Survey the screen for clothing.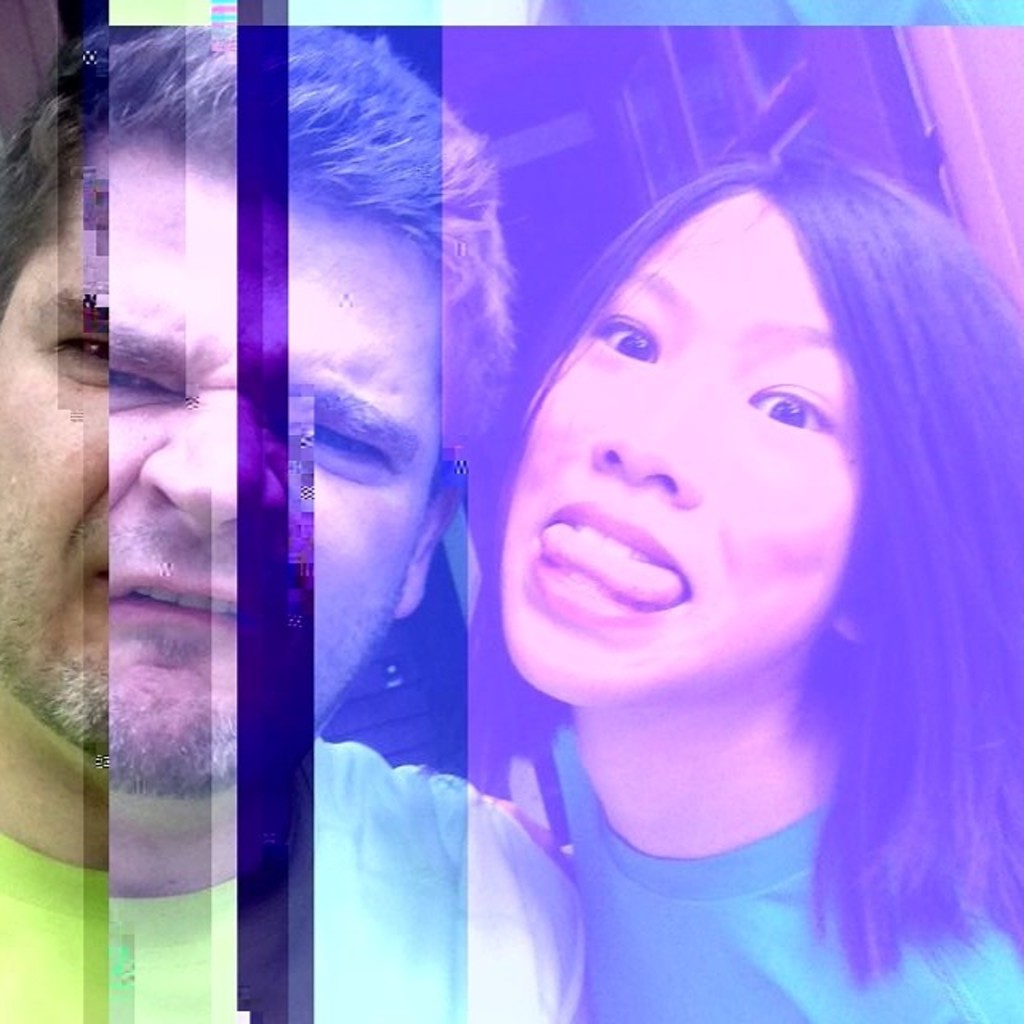
Survey found: (0,731,584,1022).
